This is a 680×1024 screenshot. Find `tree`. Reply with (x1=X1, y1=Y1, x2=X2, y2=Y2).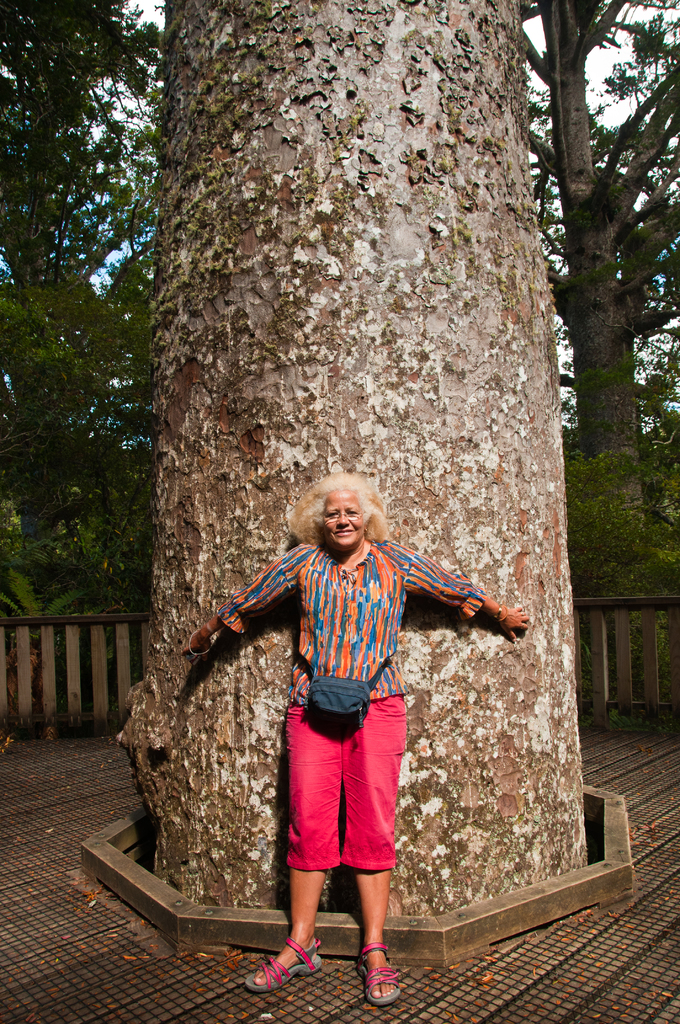
(x1=8, y1=30, x2=183, y2=541).
